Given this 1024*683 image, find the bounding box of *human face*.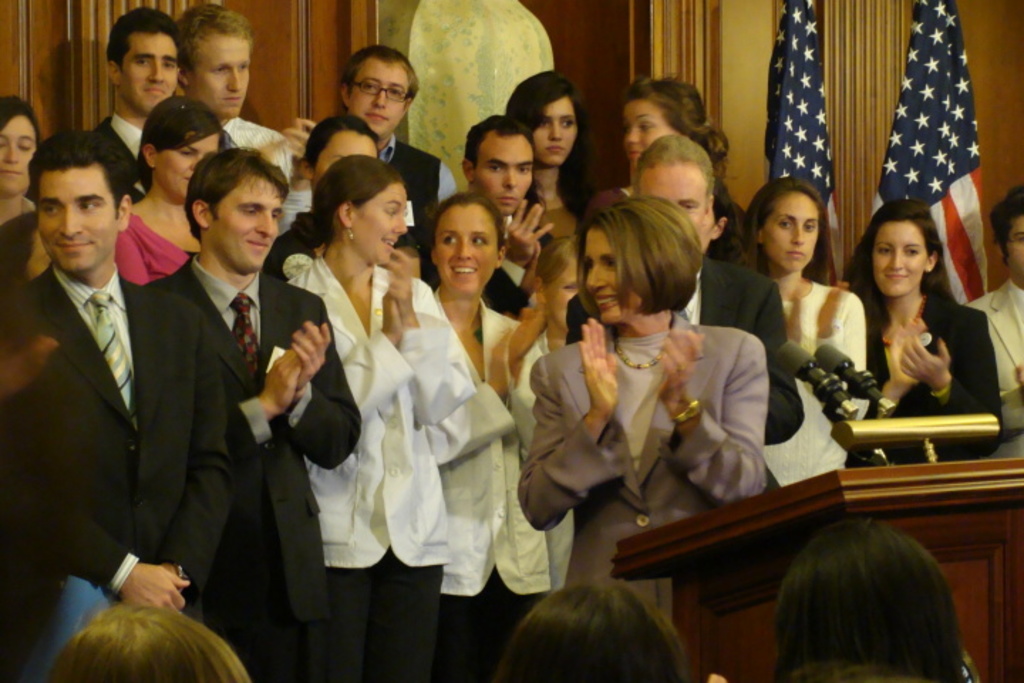
pyautogui.locateOnScreen(873, 225, 926, 297).
